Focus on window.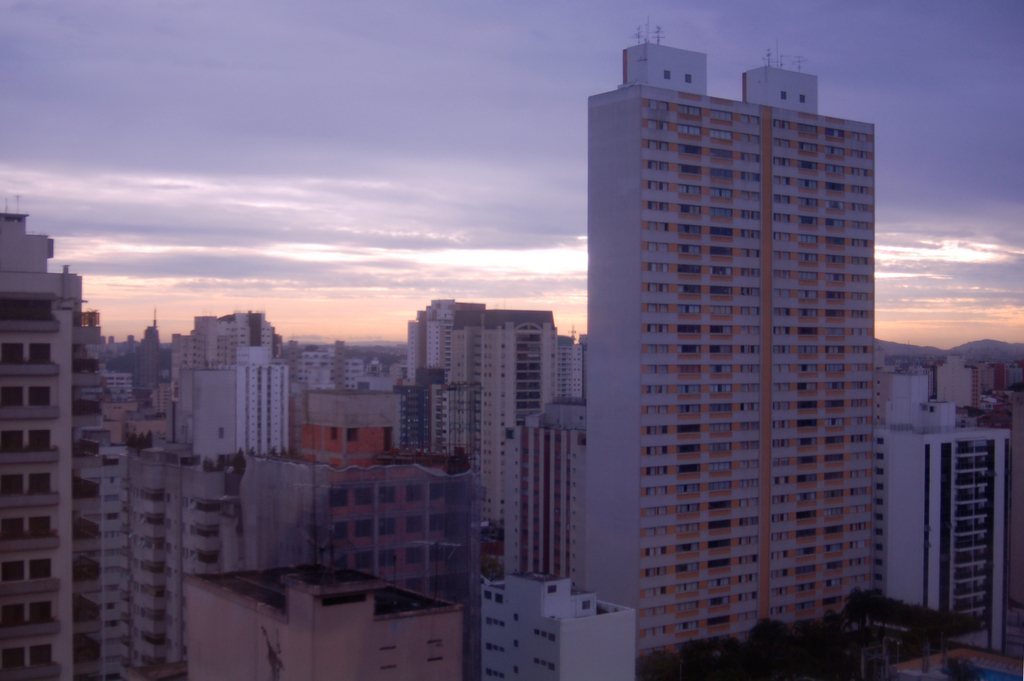
Focused at rect(856, 401, 867, 407).
